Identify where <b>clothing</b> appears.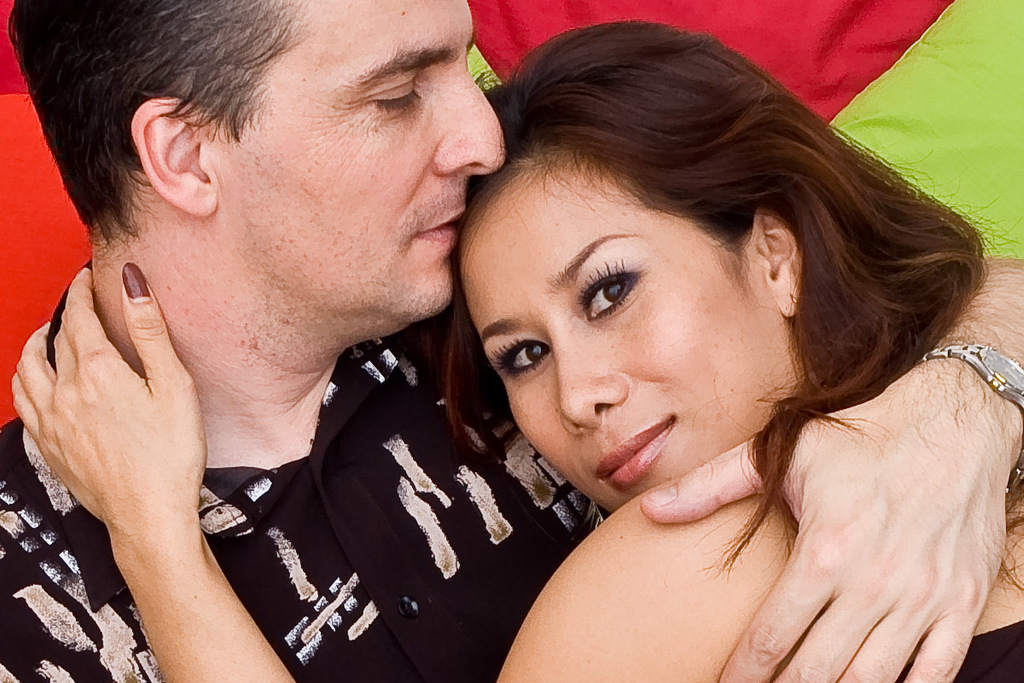
Appears at [891,617,1023,682].
